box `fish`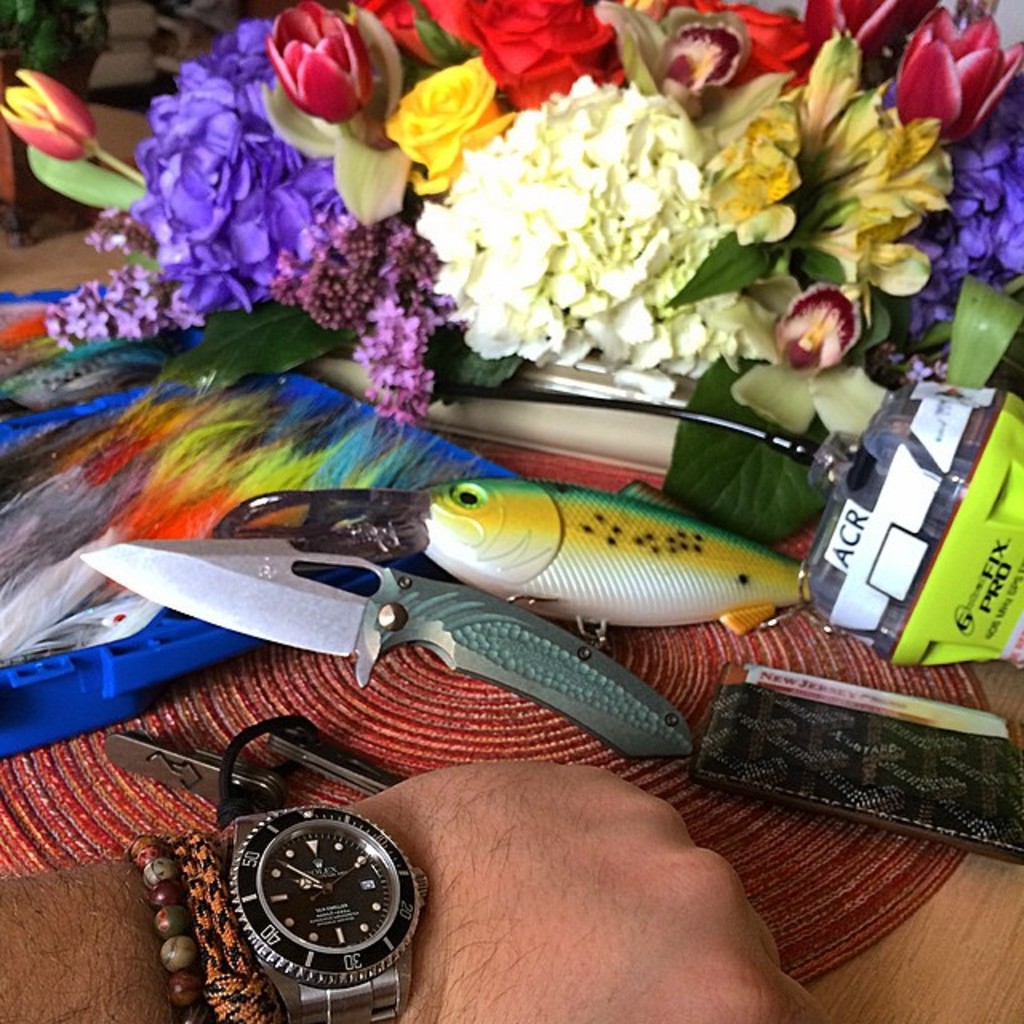
left=382, top=467, right=803, bottom=659
